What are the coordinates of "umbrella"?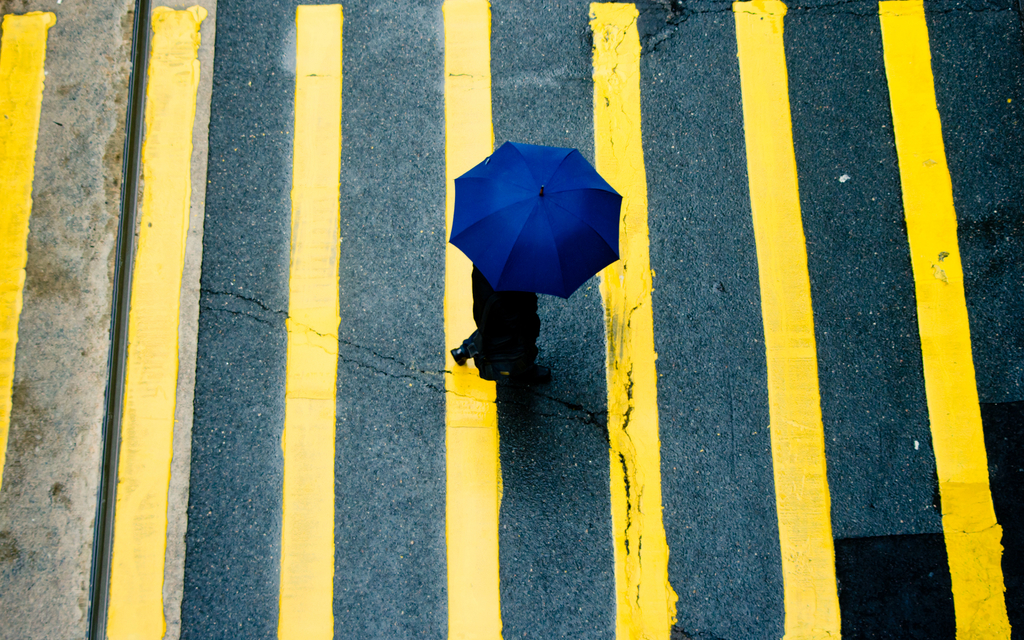
<region>447, 140, 623, 301</region>.
